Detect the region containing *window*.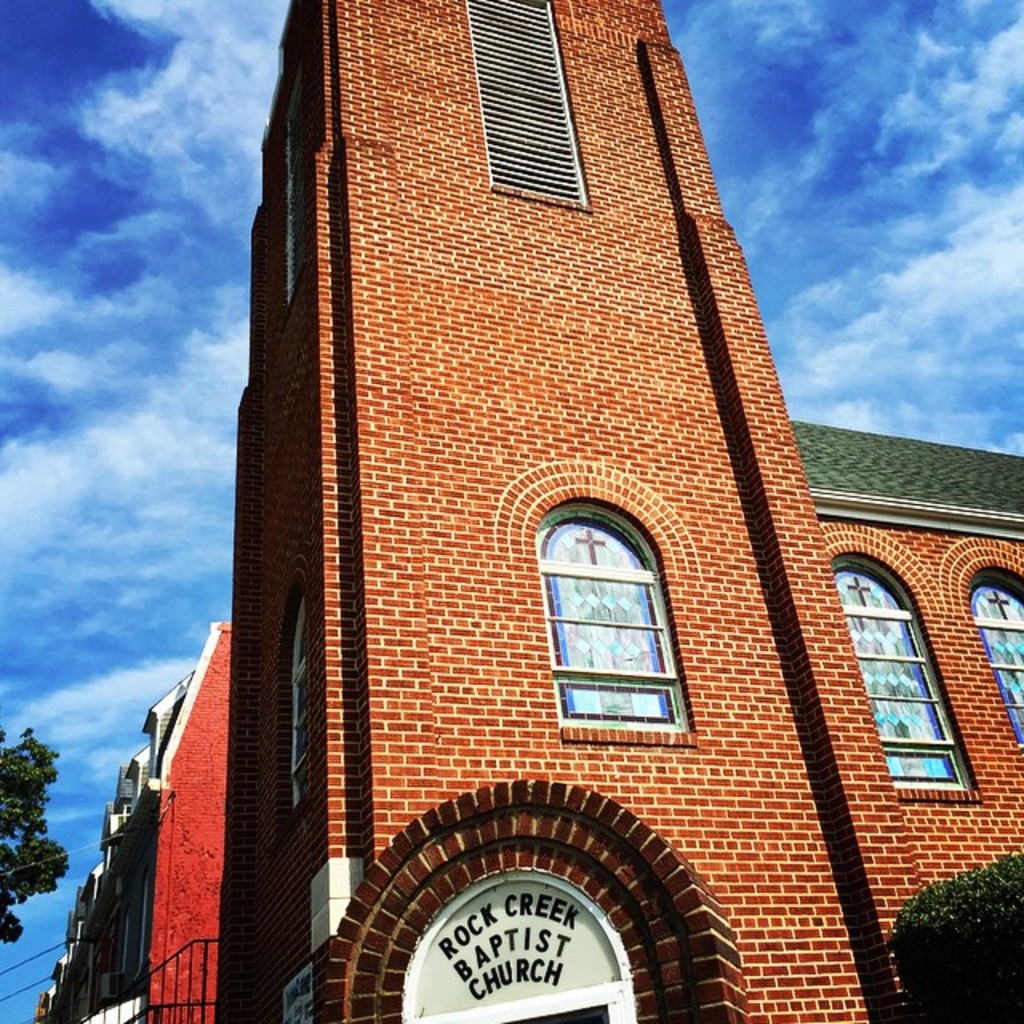
box=[976, 562, 1022, 765].
